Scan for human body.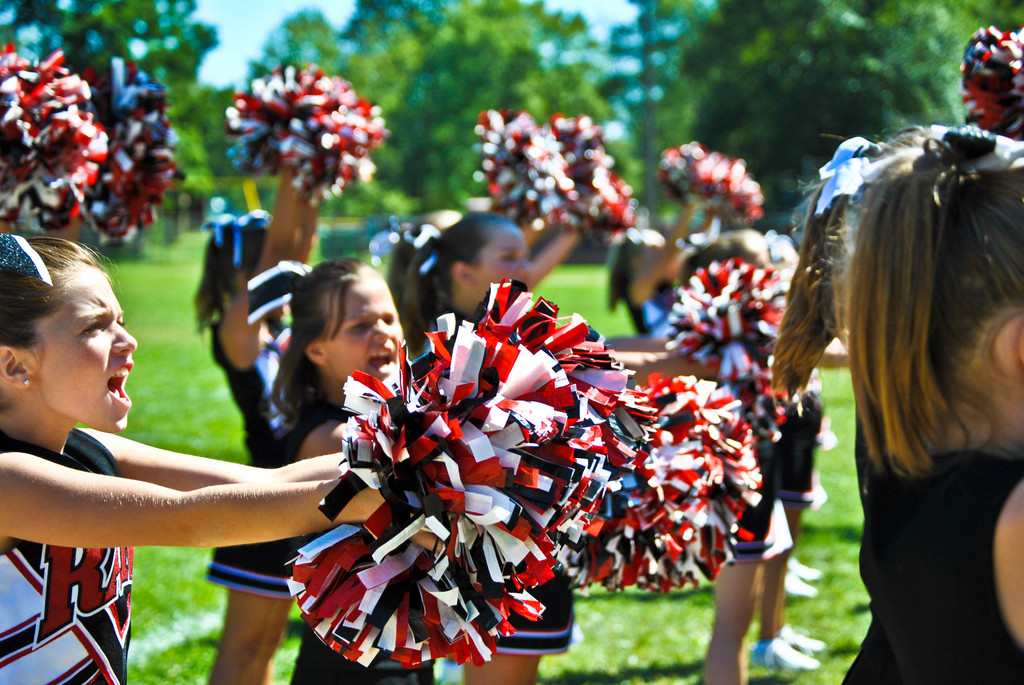
Scan result: BBox(605, 200, 717, 341).
